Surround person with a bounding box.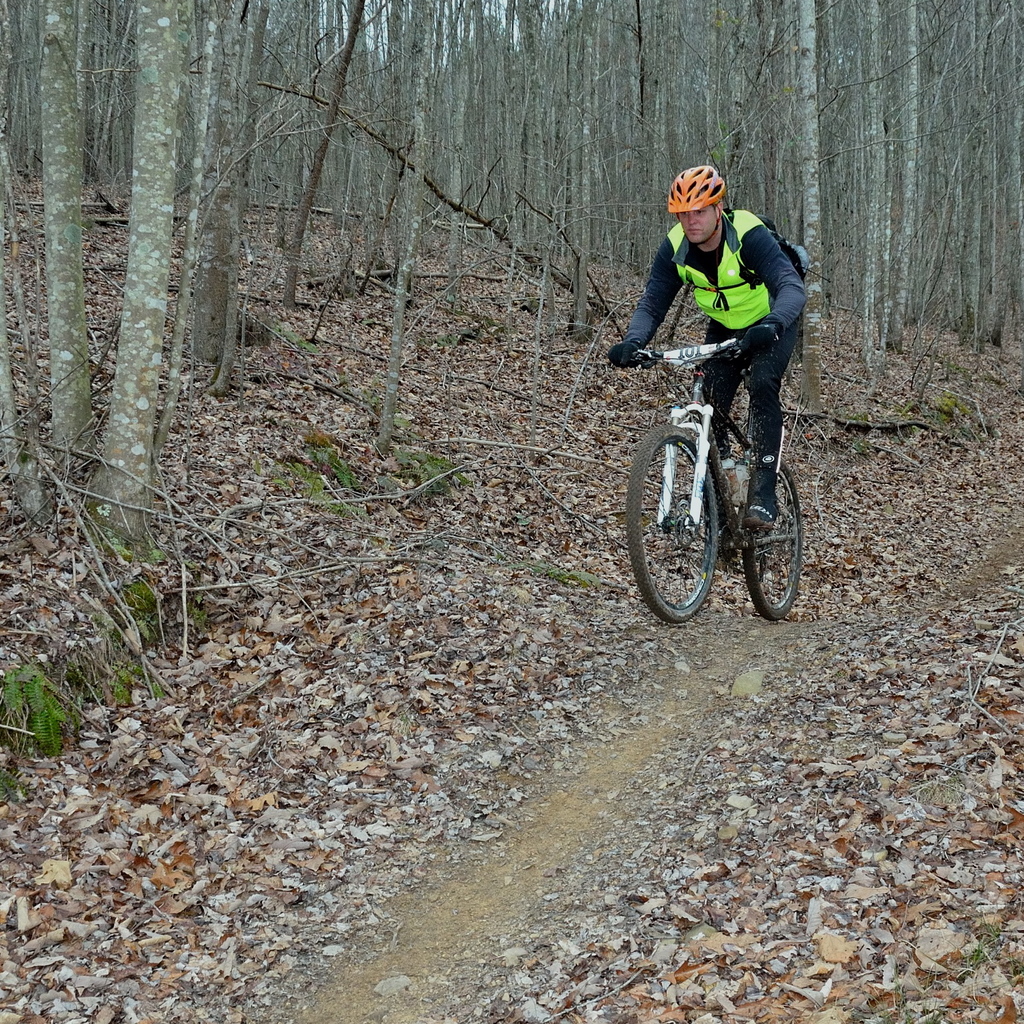
rect(639, 163, 817, 620).
